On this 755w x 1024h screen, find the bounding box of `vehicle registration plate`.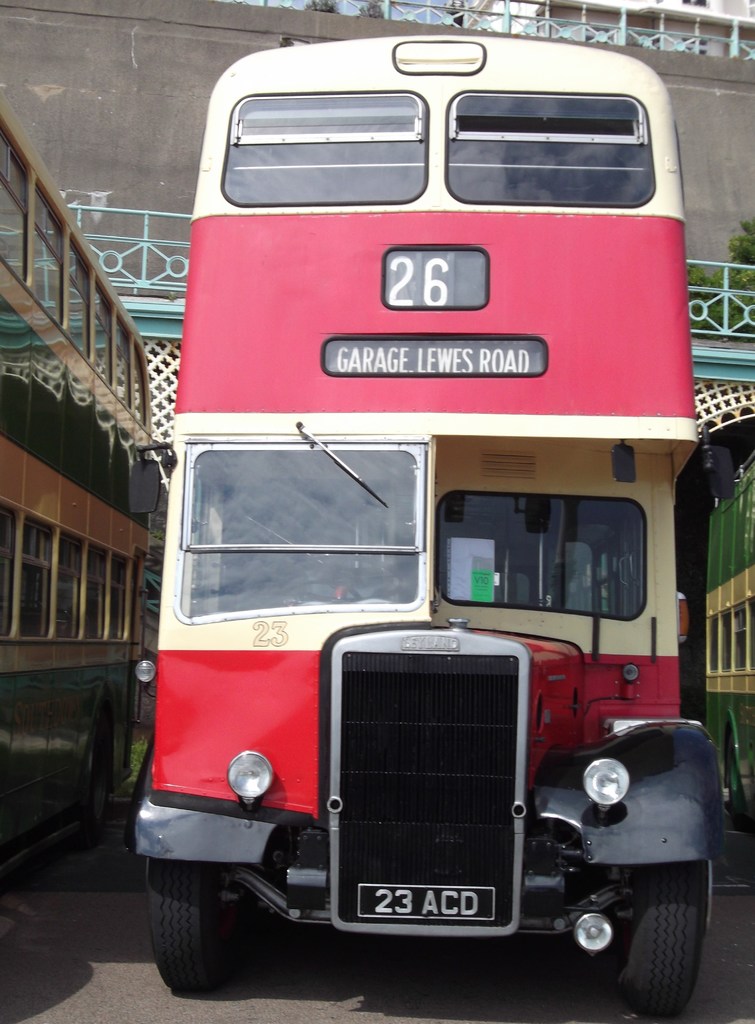
Bounding box: x1=357 y1=890 x2=495 y2=925.
